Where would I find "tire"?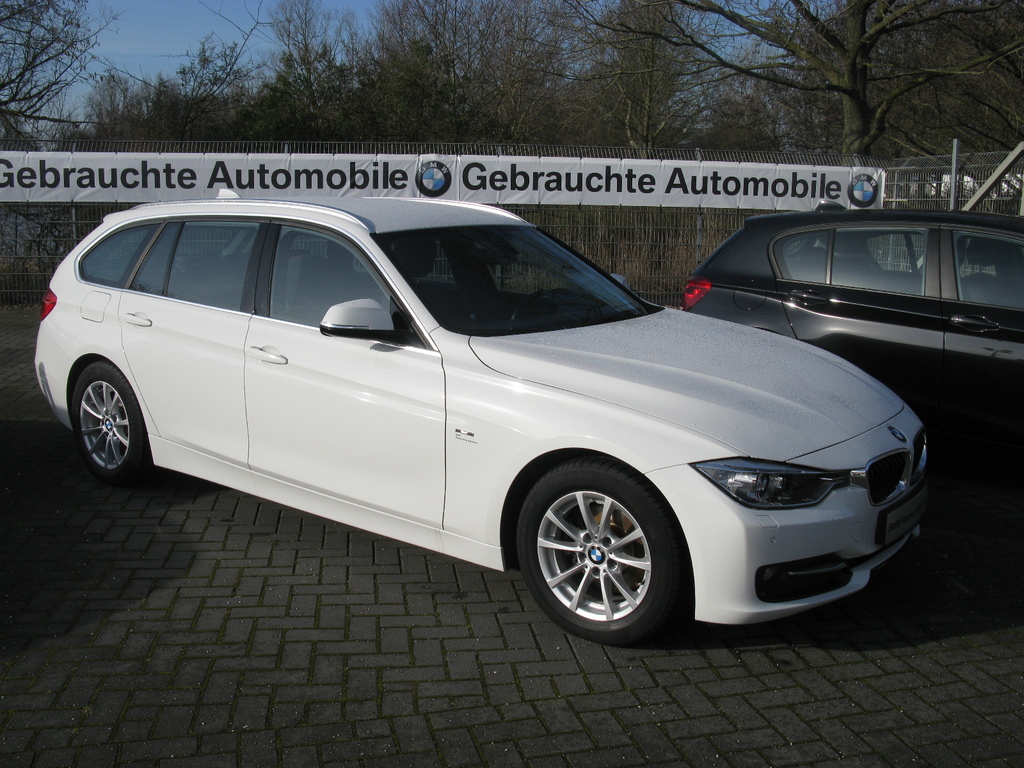
At 518:476:677:640.
